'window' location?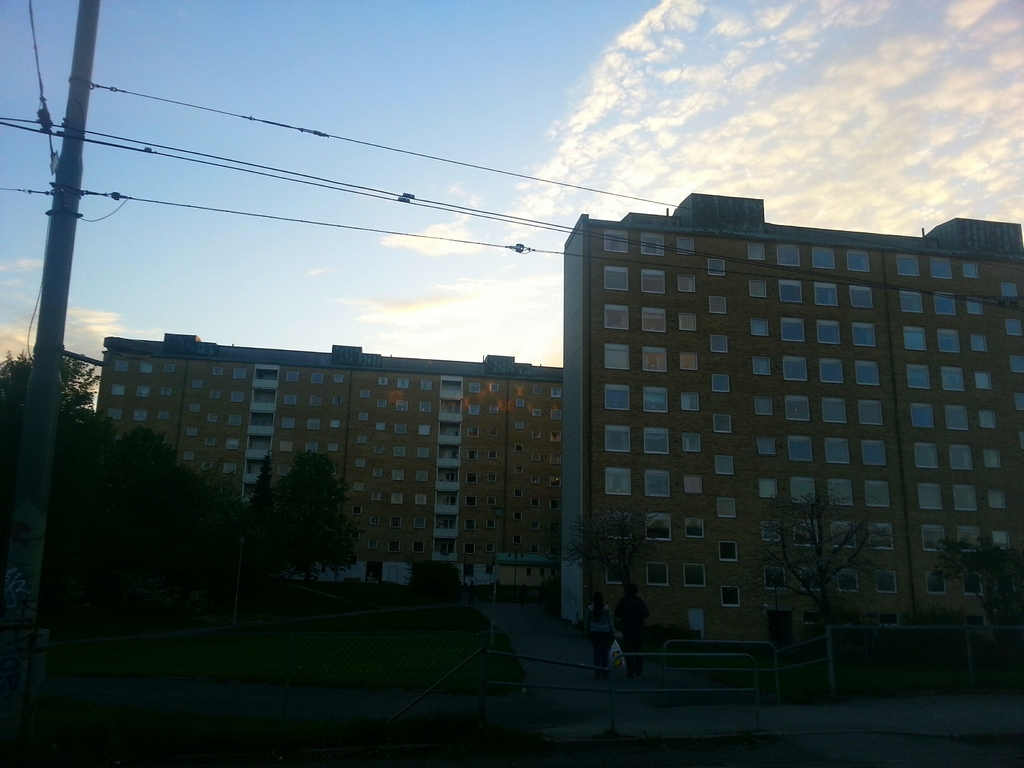
[552, 386, 562, 397]
